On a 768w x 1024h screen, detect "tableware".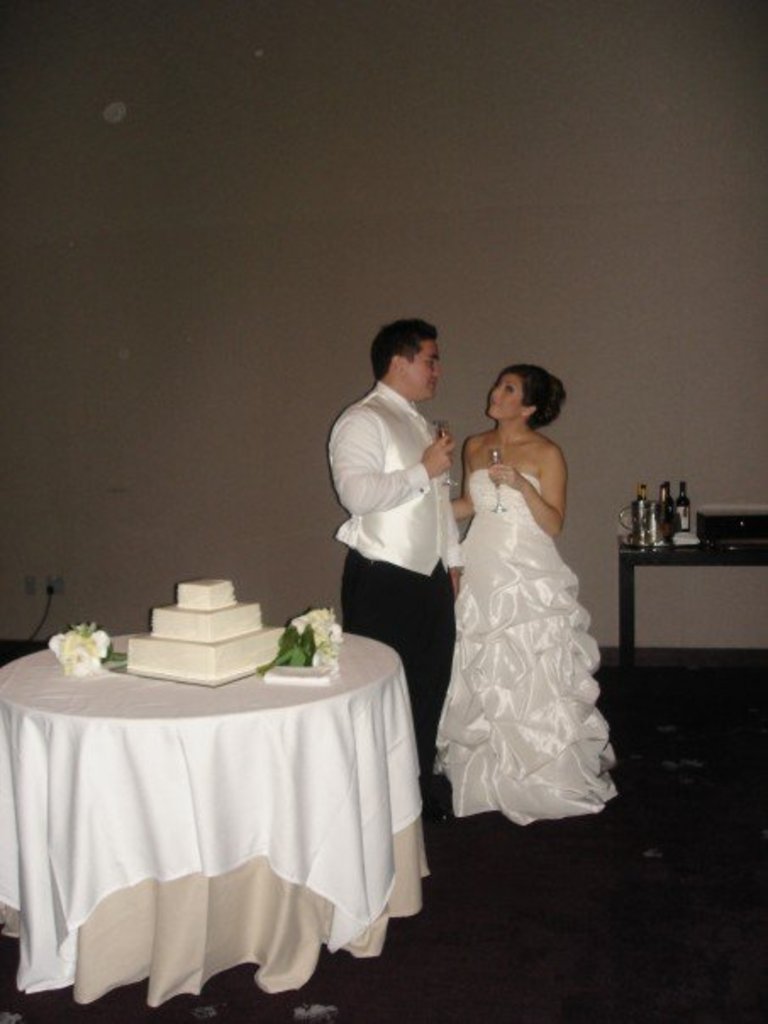
box=[429, 420, 454, 490].
